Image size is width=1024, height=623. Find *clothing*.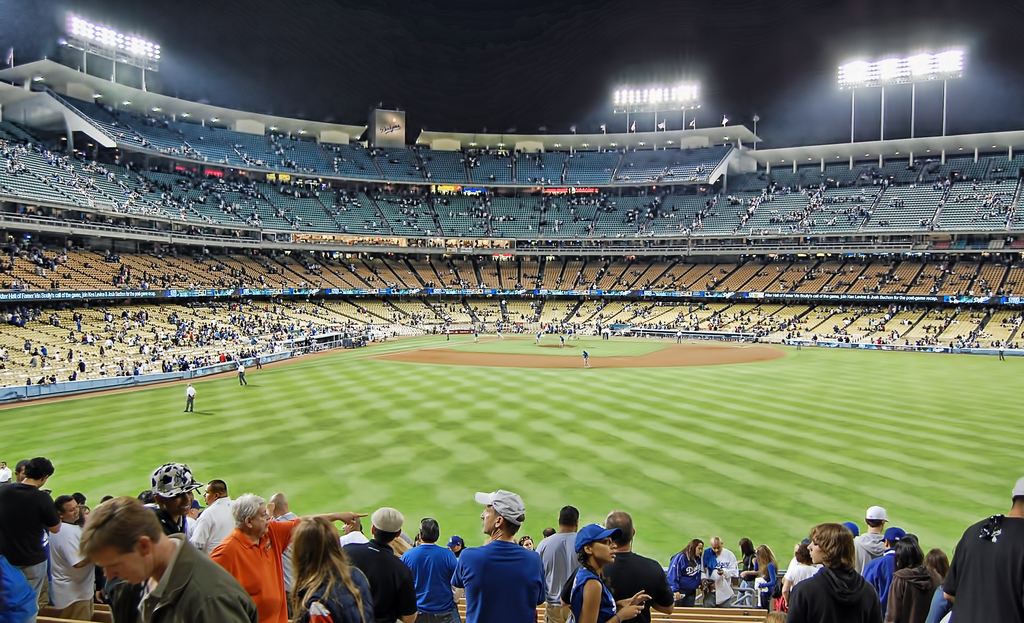
x1=305 y1=564 x2=374 y2=622.
